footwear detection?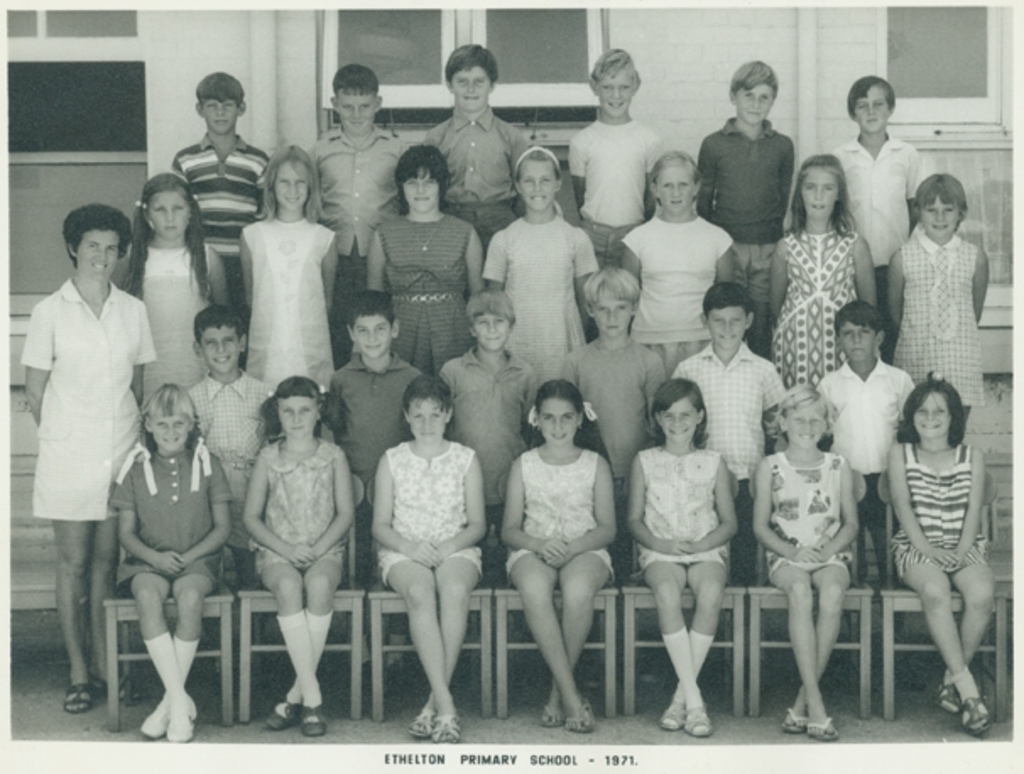
542:703:561:725
